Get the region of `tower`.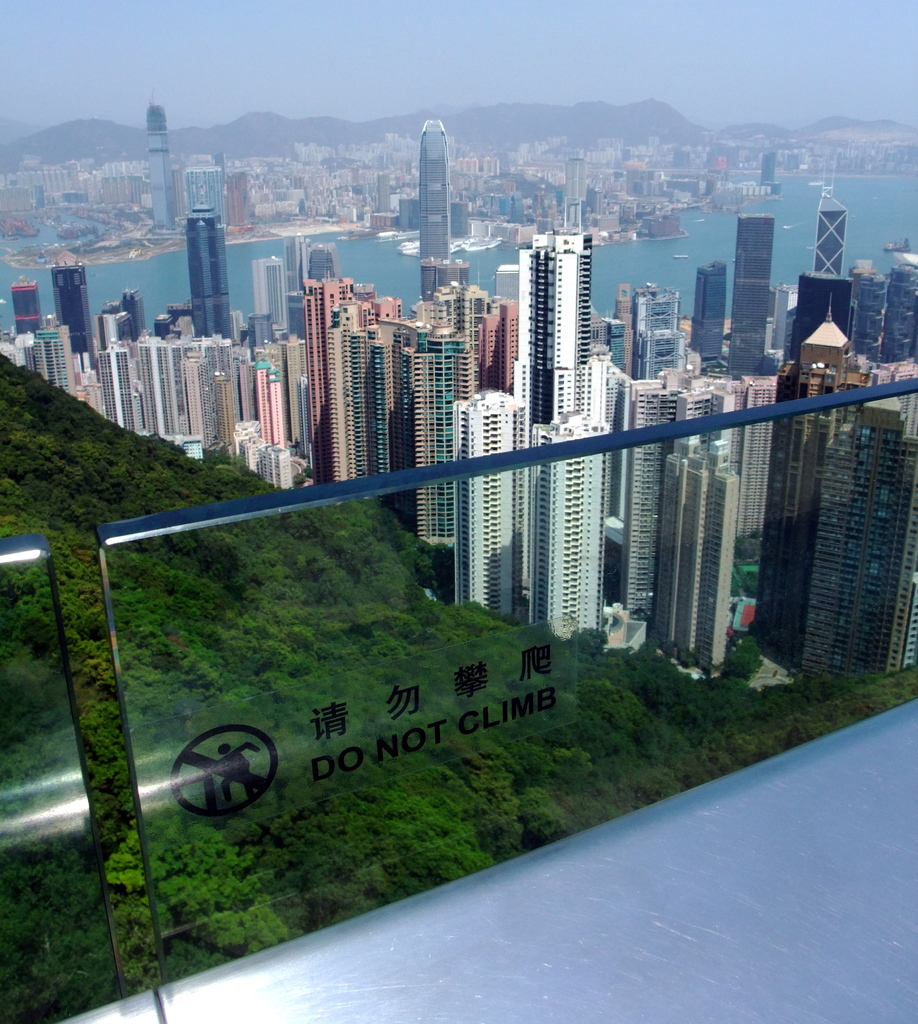
box=[198, 330, 241, 470].
